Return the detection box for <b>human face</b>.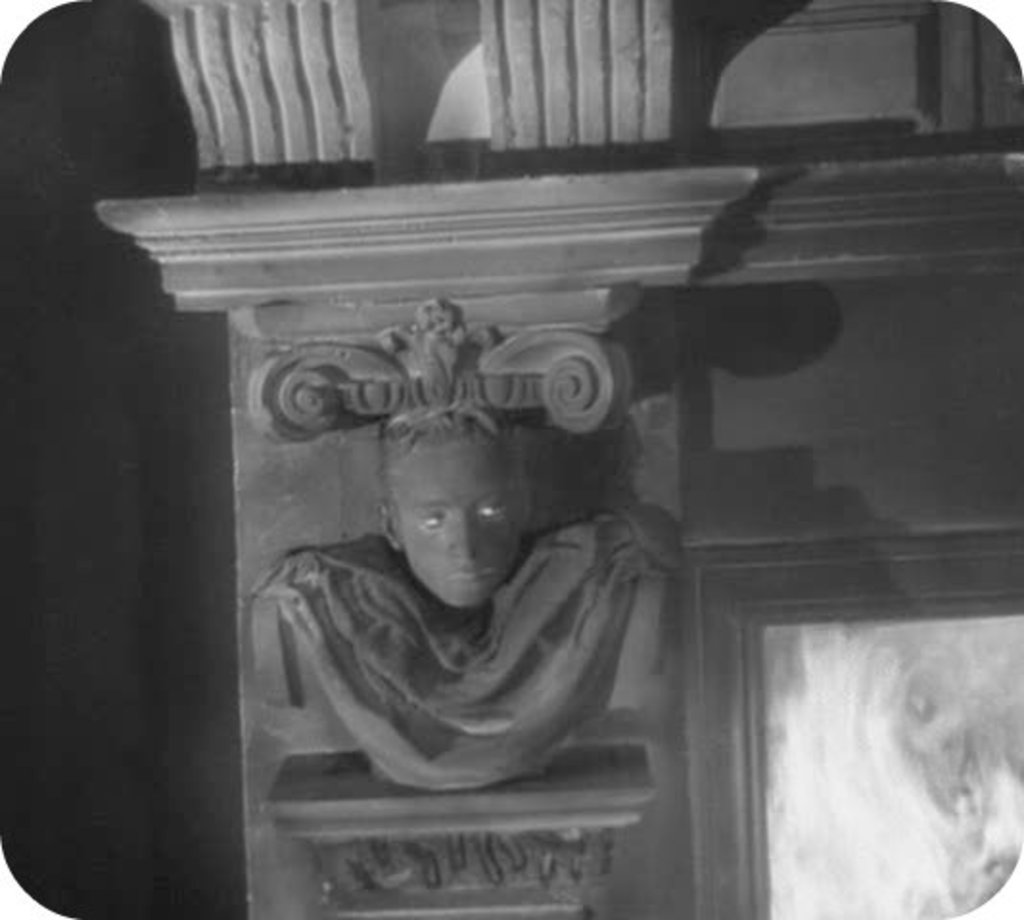
x1=387, y1=426, x2=525, y2=608.
